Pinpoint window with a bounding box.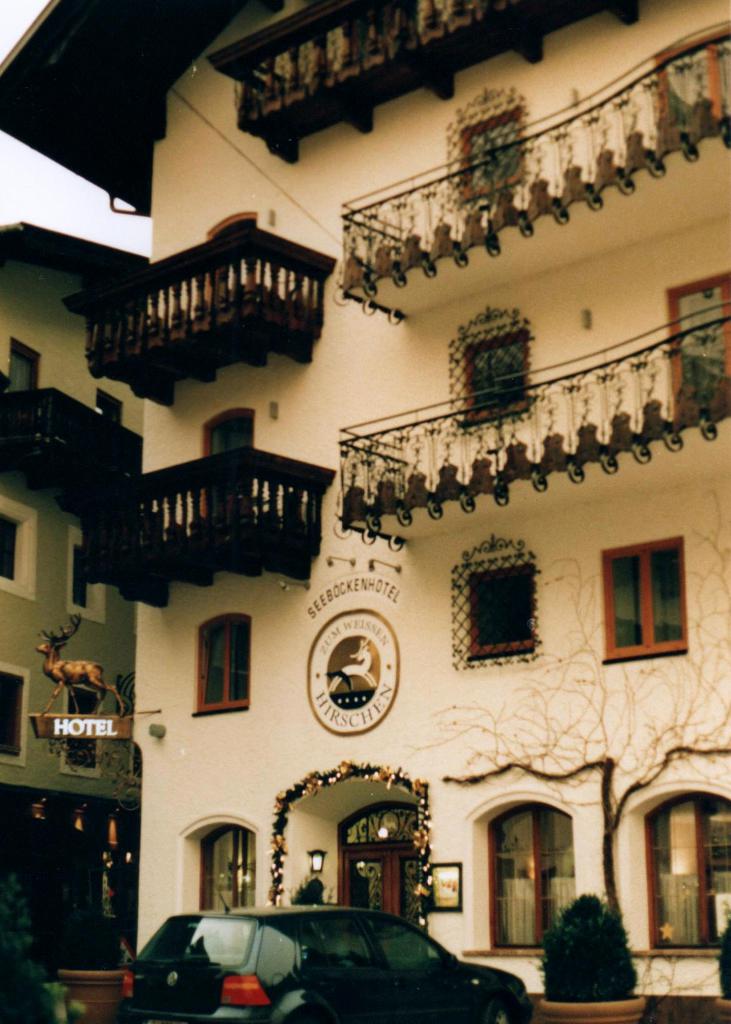
bbox=(0, 674, 25, 756).
